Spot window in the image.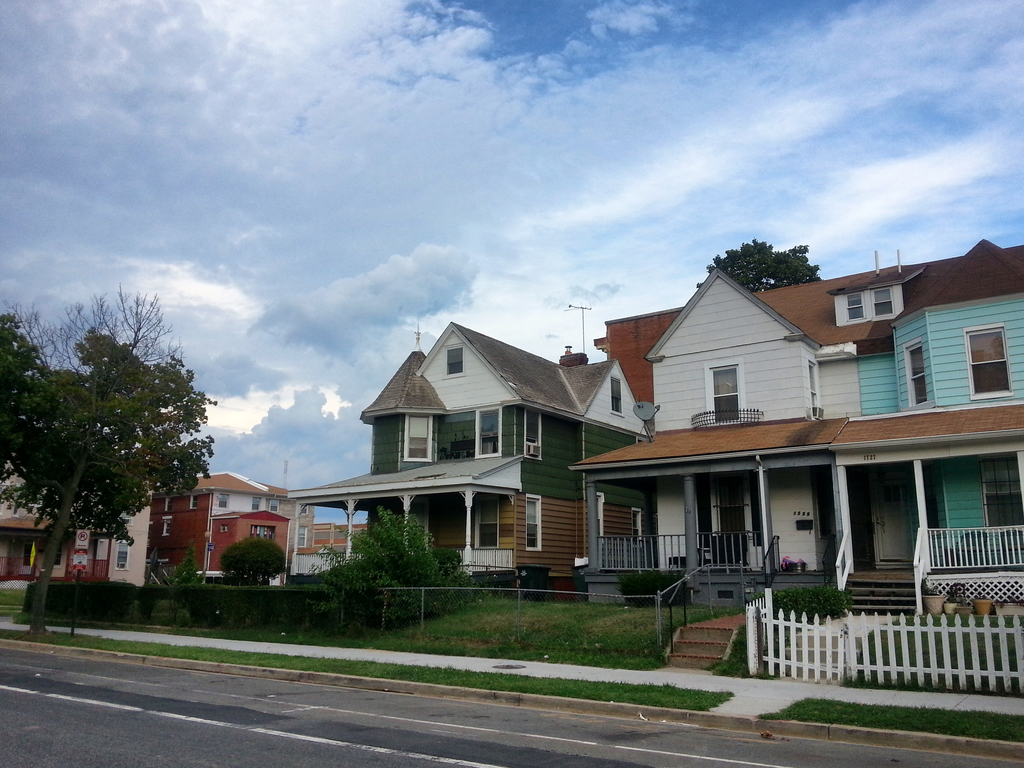
window found at bbox=(516, 484, 555, 560).
